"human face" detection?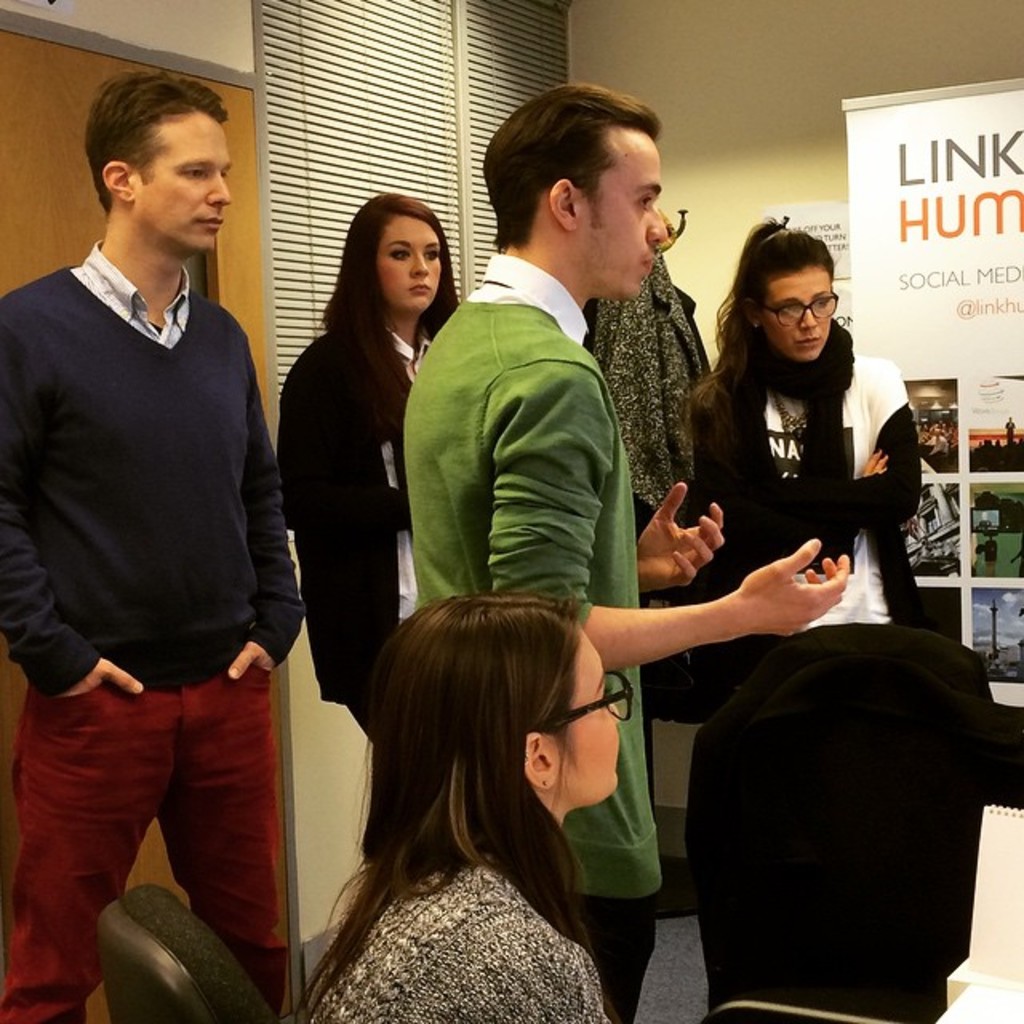
Rect(376, 213, 445, 317)
